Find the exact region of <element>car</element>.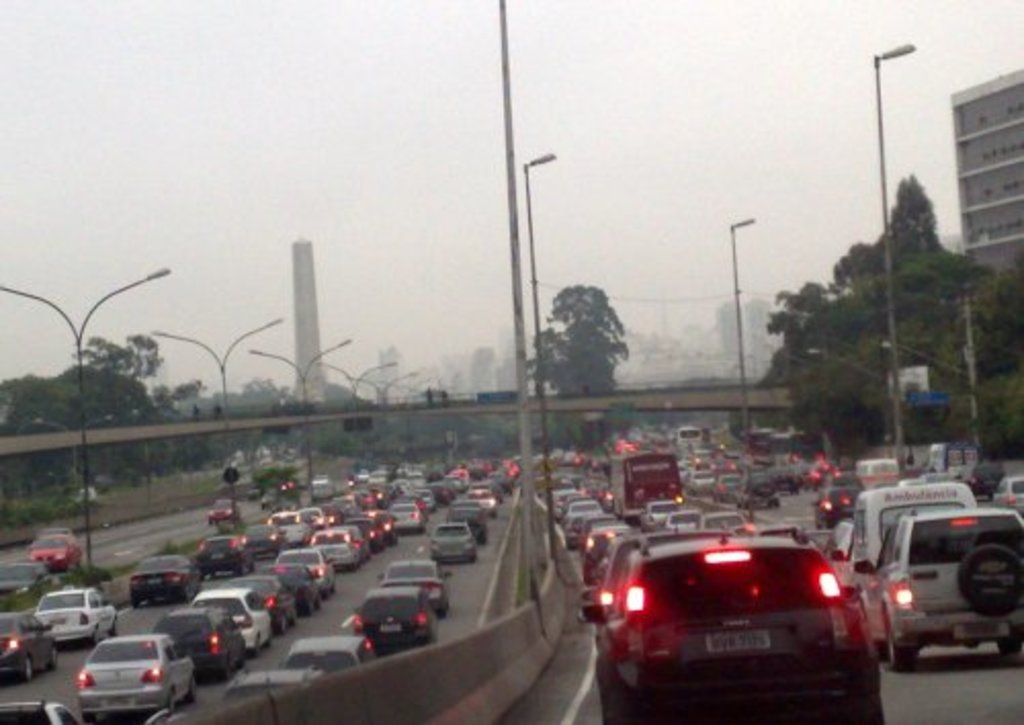
Exact region: rect(0, 563, 51, 600).
